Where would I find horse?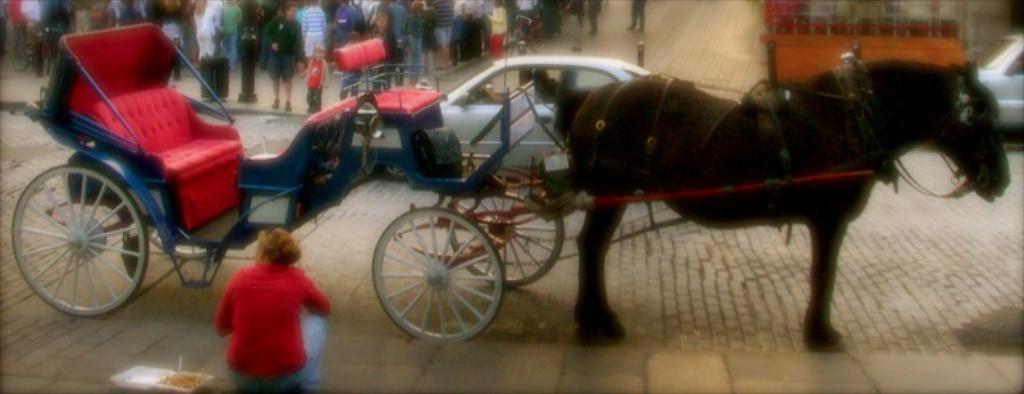
At bbox(550, 54, 1014, 347).
